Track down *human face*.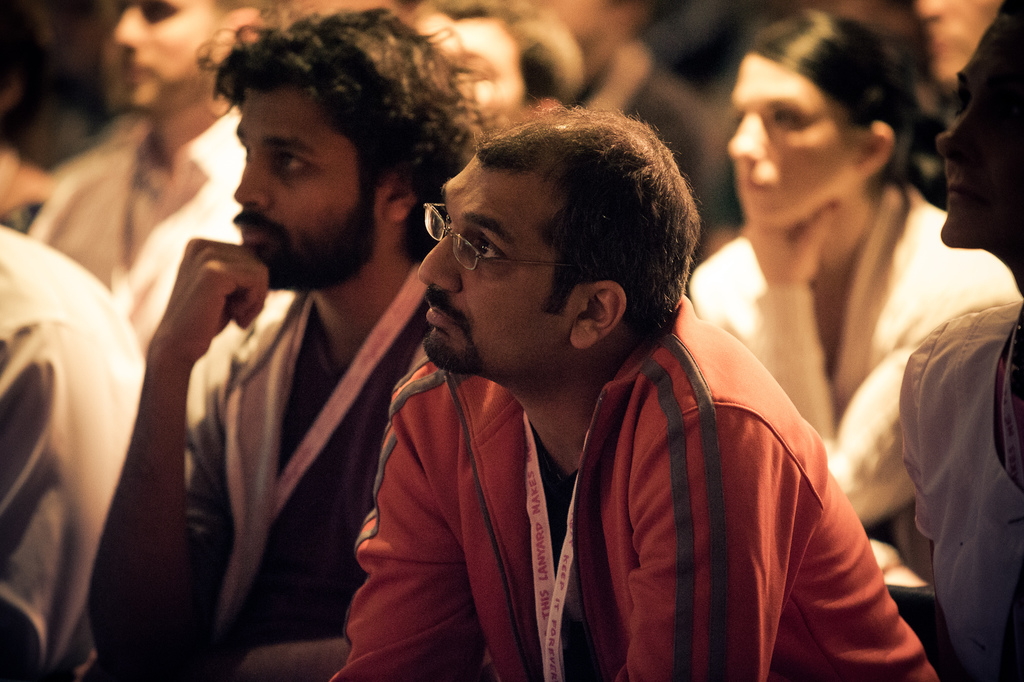
Tracked to crop(106, 0, 220, 105).
